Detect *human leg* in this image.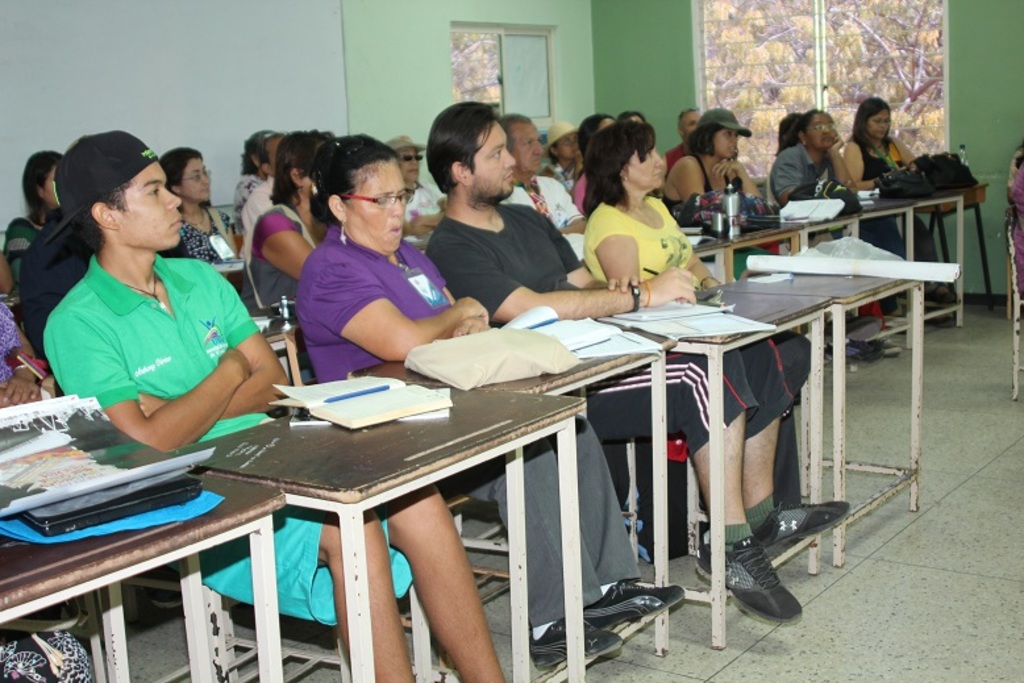
Detection: x1=553, y1=415, x2=686, y2=634.
